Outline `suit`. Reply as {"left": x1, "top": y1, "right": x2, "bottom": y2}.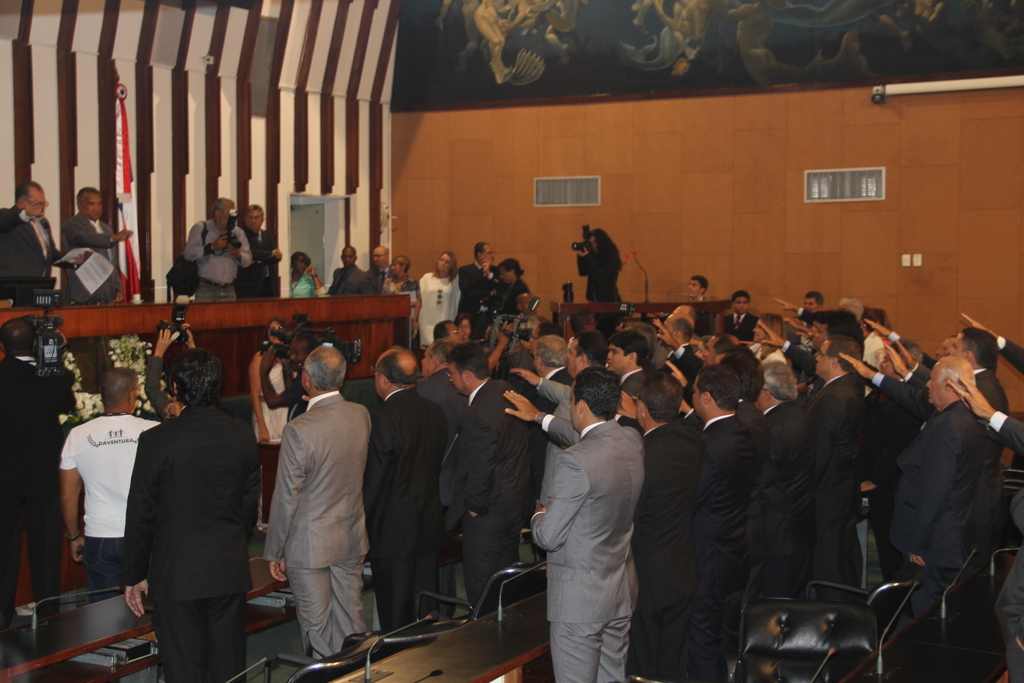
{"left": 366, "top": 267, "right": 390, "bottom": 293}.
